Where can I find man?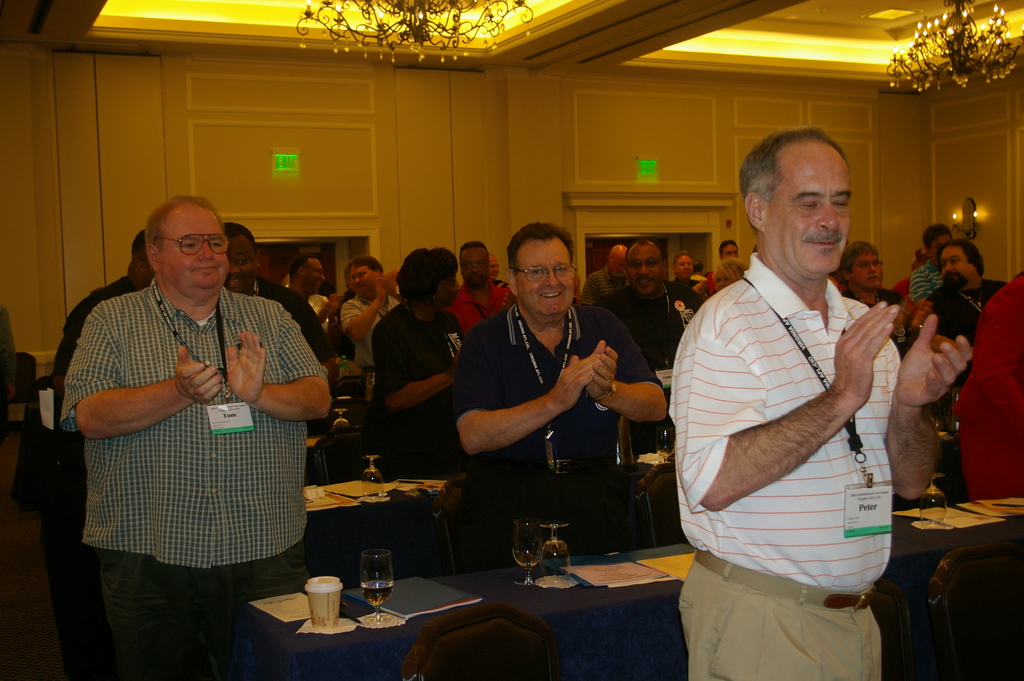
You can find it at crop(908, 218, 956, 300).
